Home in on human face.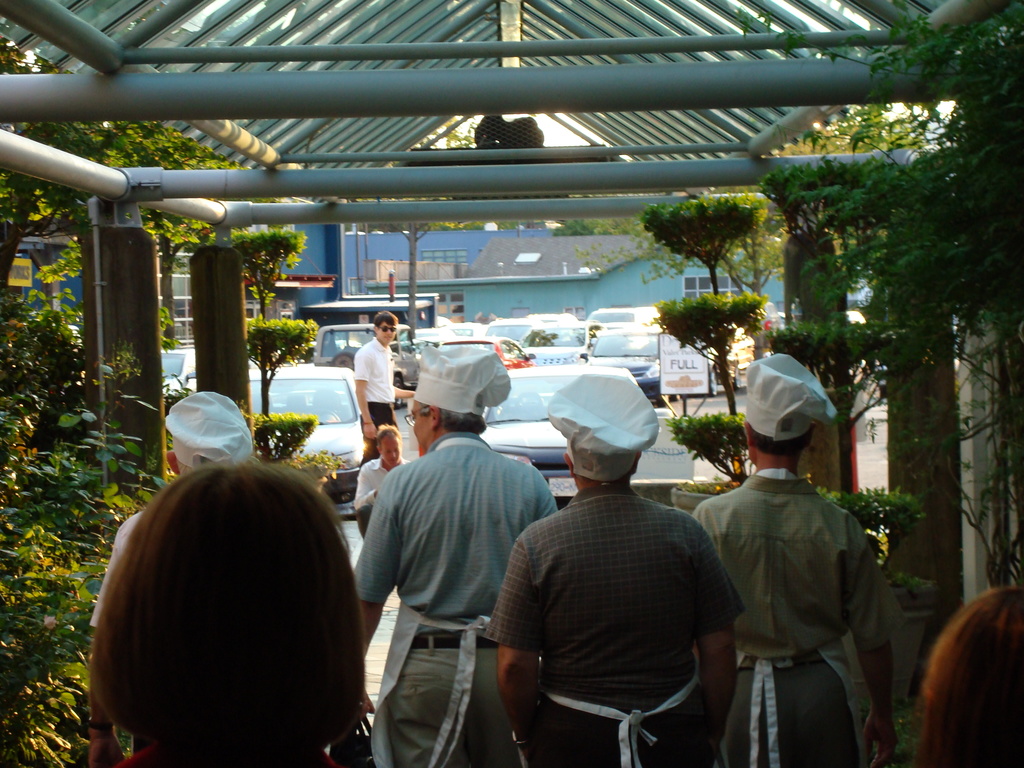
Homed in at region(381, 438, 401, 466).
